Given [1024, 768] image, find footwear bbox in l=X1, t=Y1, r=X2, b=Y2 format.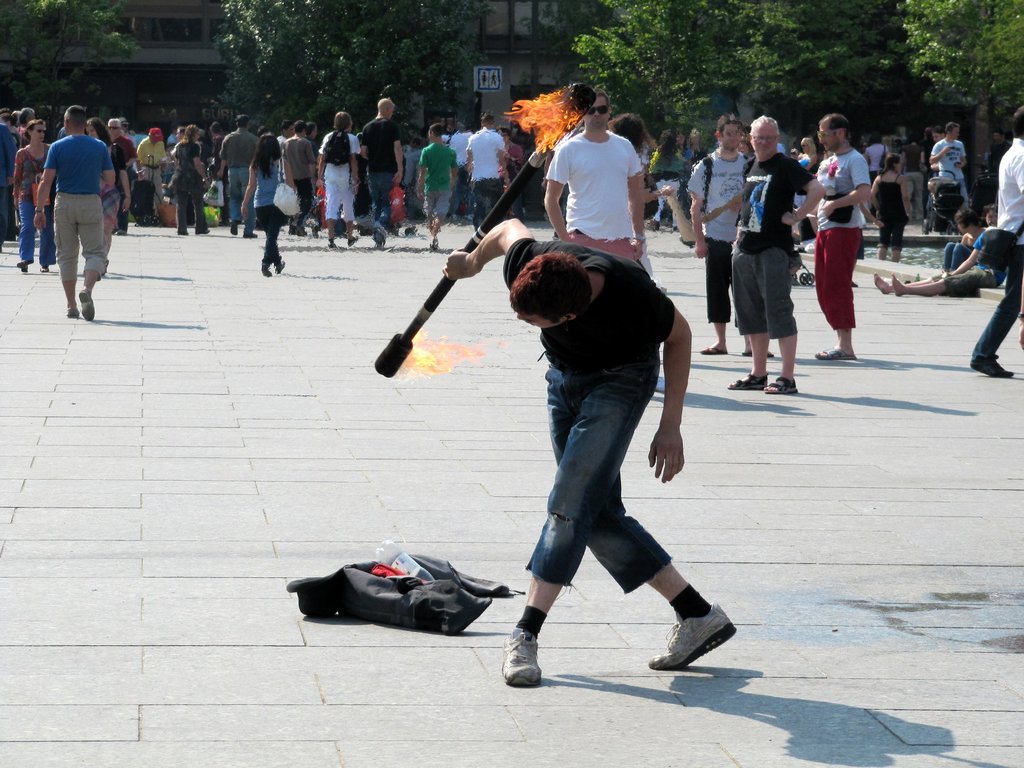
l=41, t=261, r=51, b=274.
